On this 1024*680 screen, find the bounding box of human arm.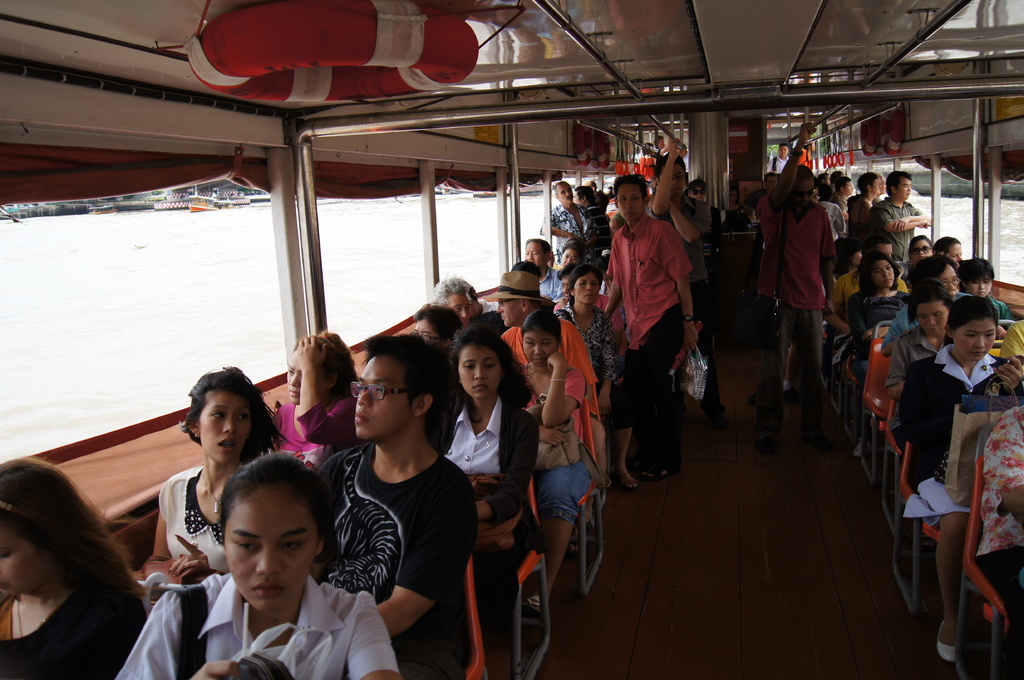
Bounding box: 844:293:872:343.
